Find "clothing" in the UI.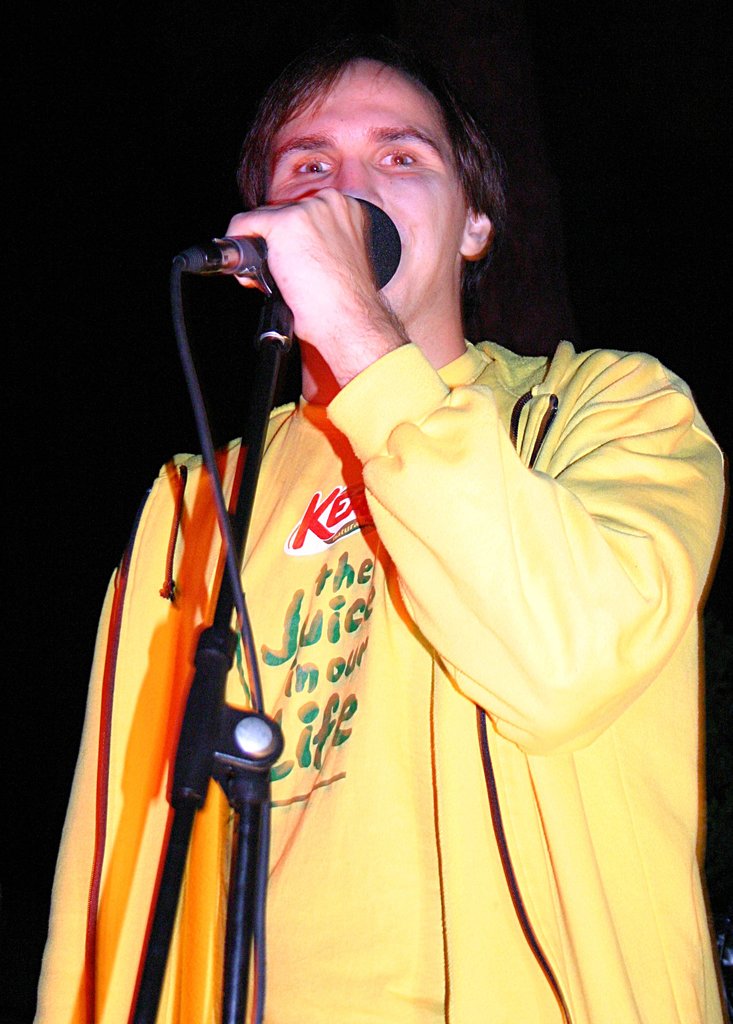
UI element at {"x1": 132, "y1": 225, "x2": 668, "y2": 1023}.
